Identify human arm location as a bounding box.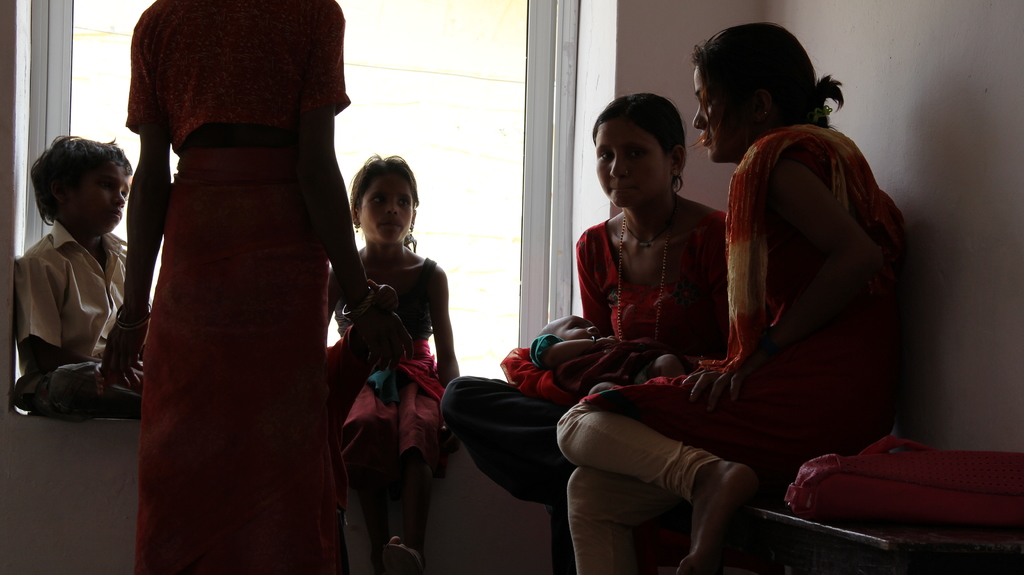
select_region(103, 33, 170, 380).
